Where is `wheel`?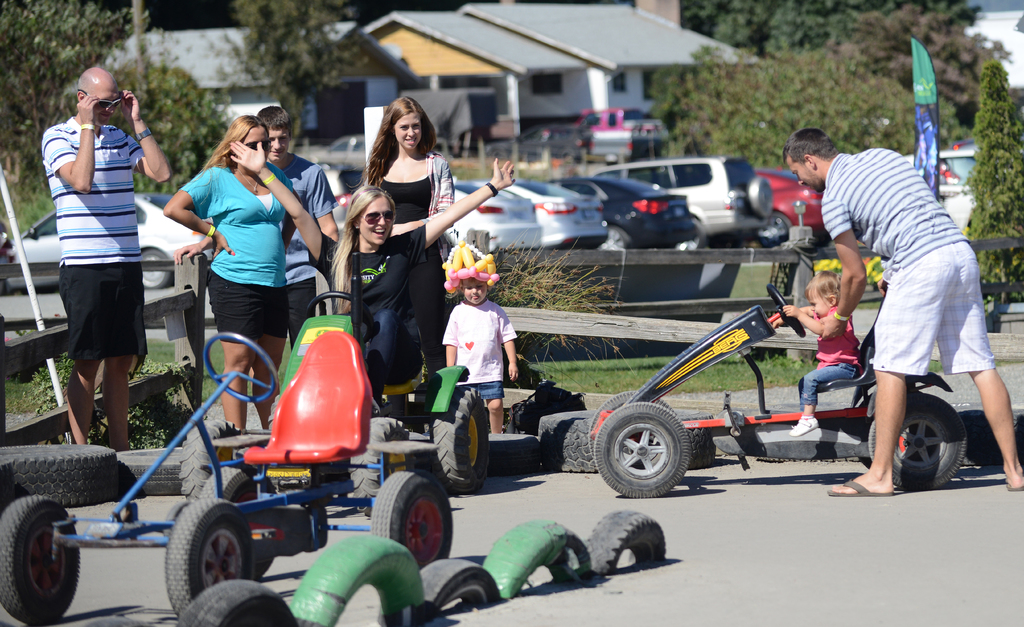
0:496:80:626.
